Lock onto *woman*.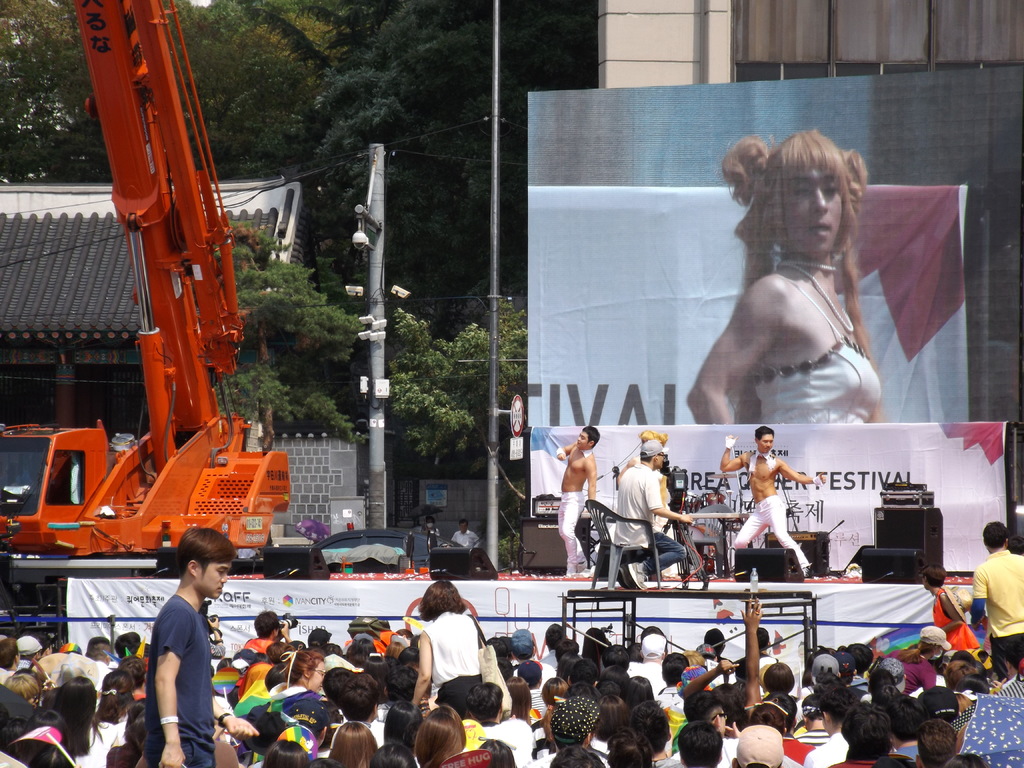
Locked: left=260, top=651, right=337, bottom=749.
